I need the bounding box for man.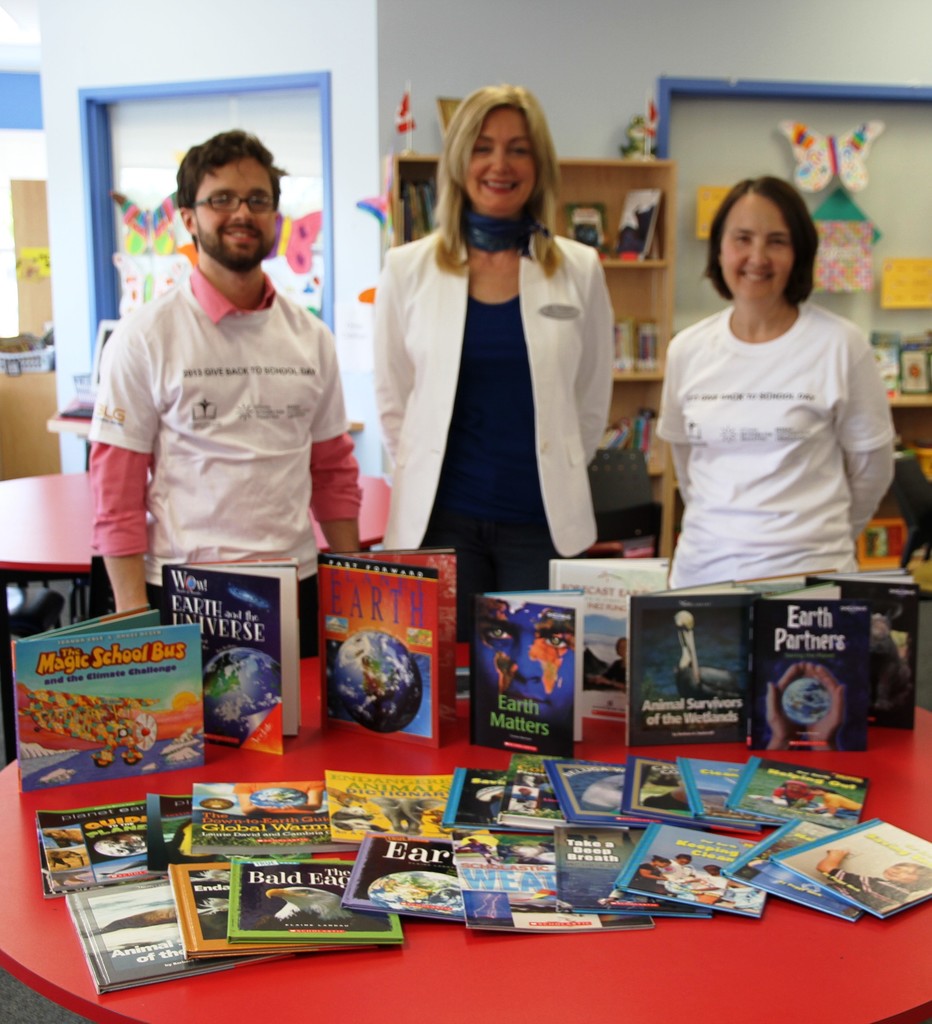
Here it is: BBox(81, 119, 367, 644).
